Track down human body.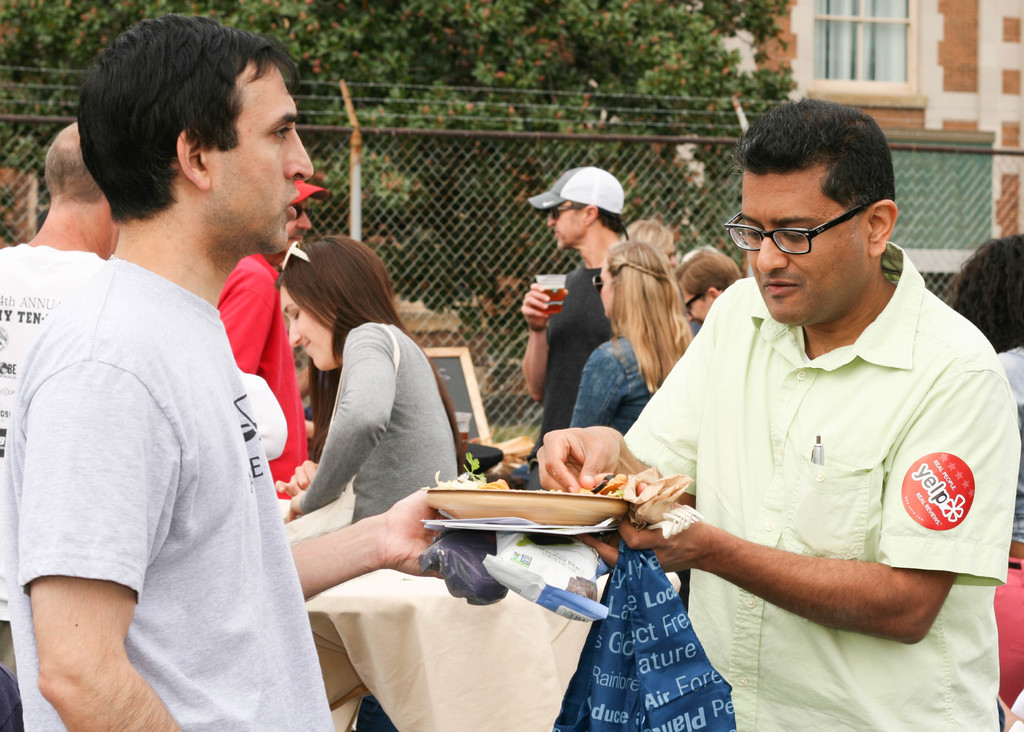
Tracked to x1=34, y1=31, x2=340, y2=731.
